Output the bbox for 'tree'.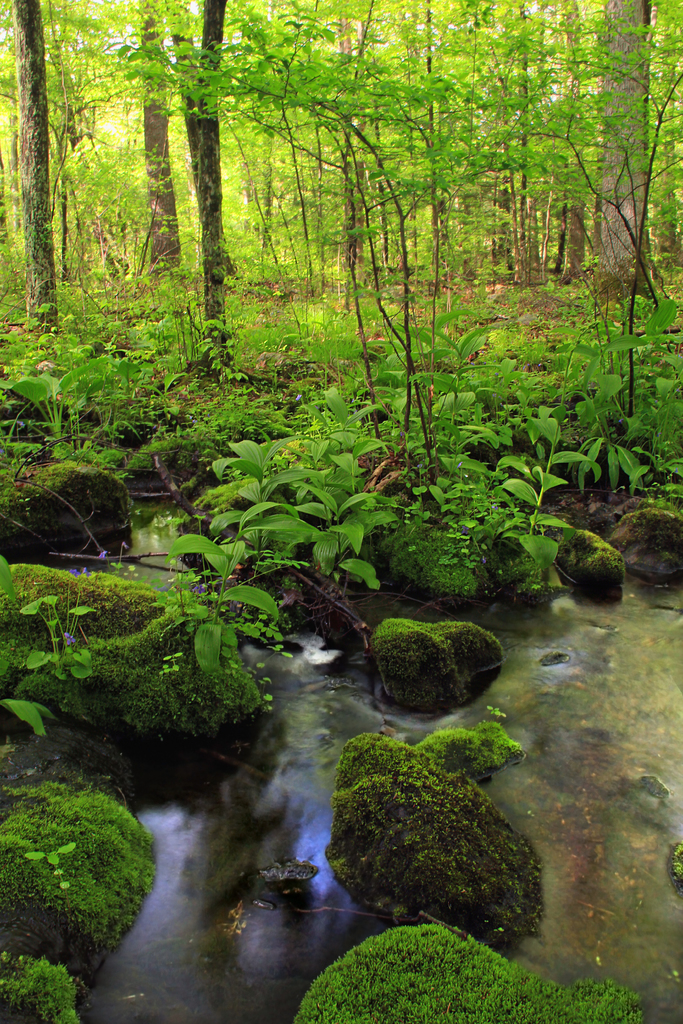
detection(589, 0, 654, 303).
